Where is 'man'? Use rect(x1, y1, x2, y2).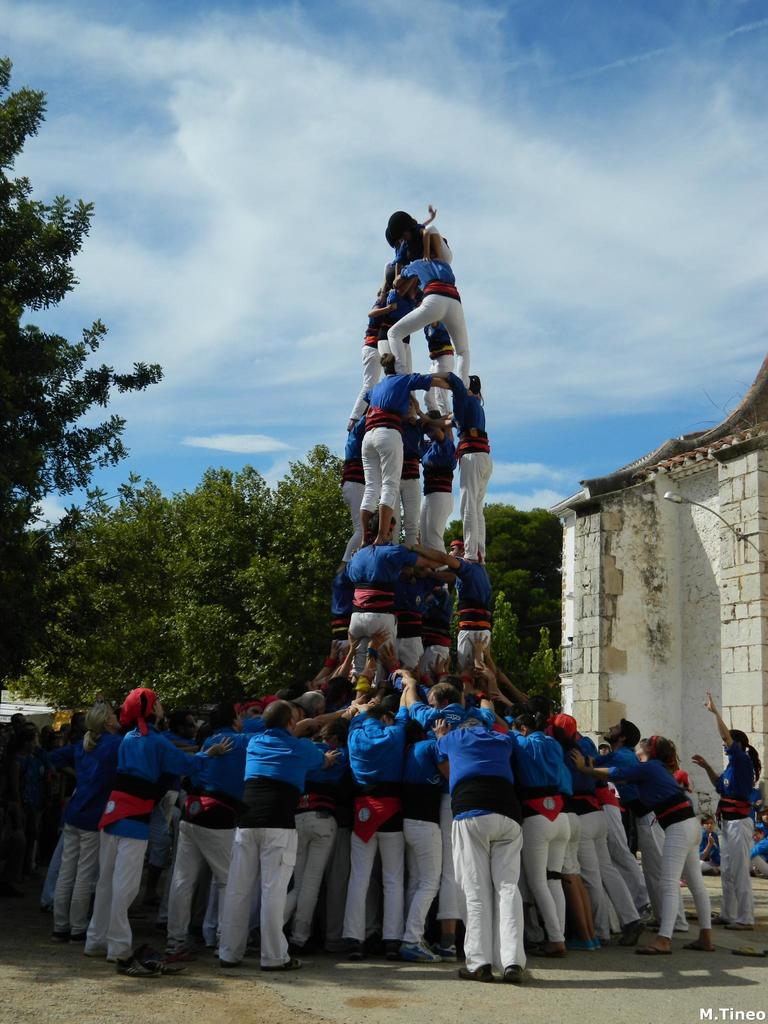
rect(220, 705, 339, 972).
